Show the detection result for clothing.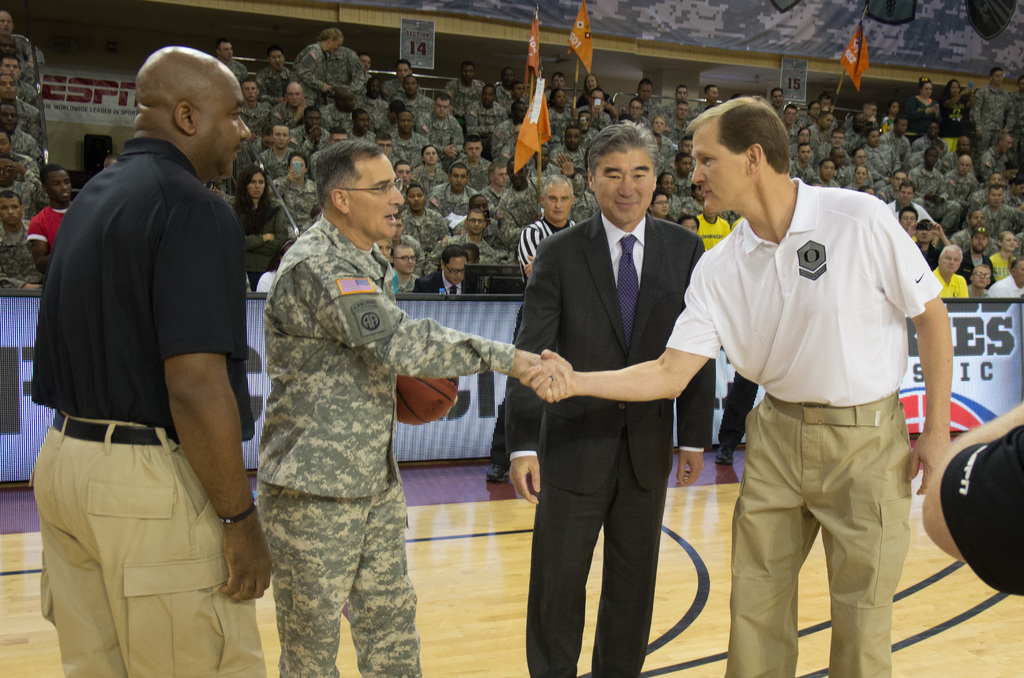
(x1=414, y1=102, x2=467, y2=150).
